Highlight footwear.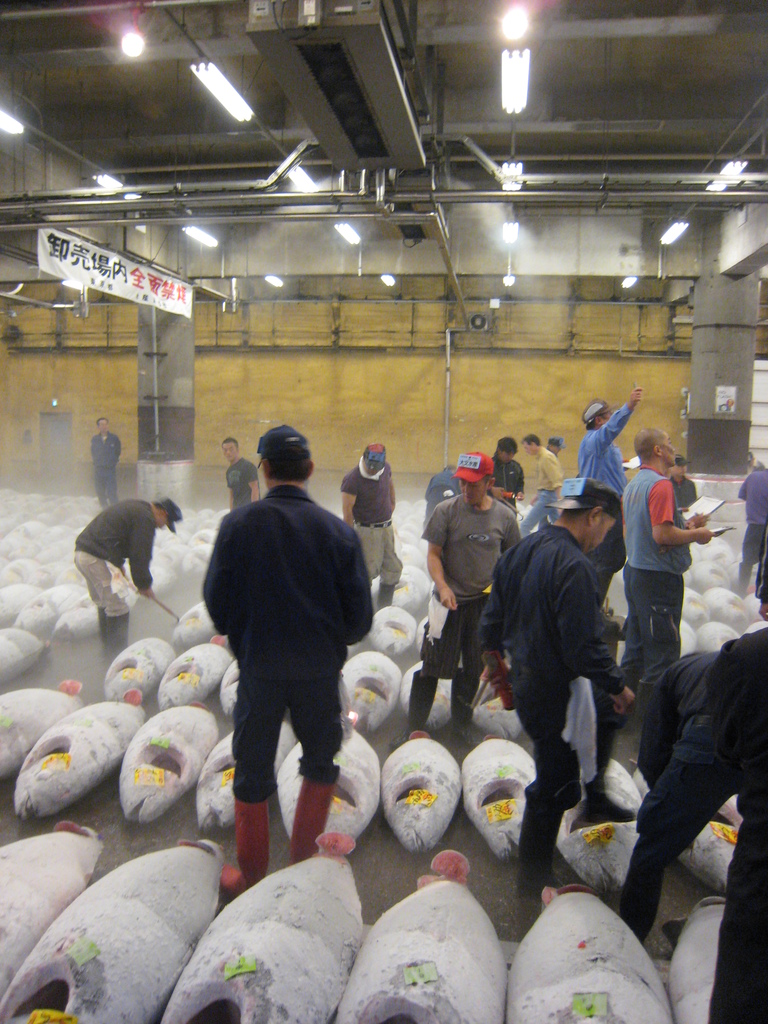
Highlighted region: (x1=218, y1=795, x2=277, y2=892).
